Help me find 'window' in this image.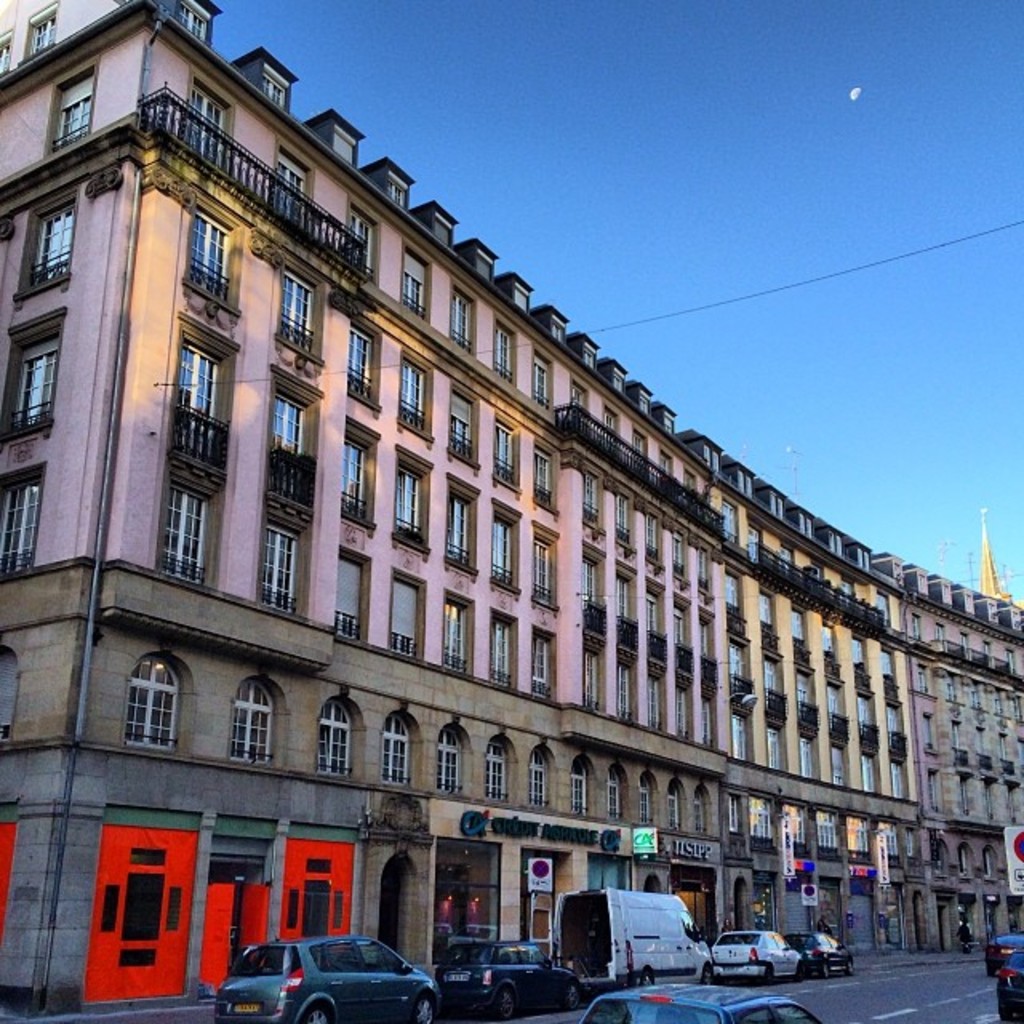
Found it: 435, 720, 469, 800.
